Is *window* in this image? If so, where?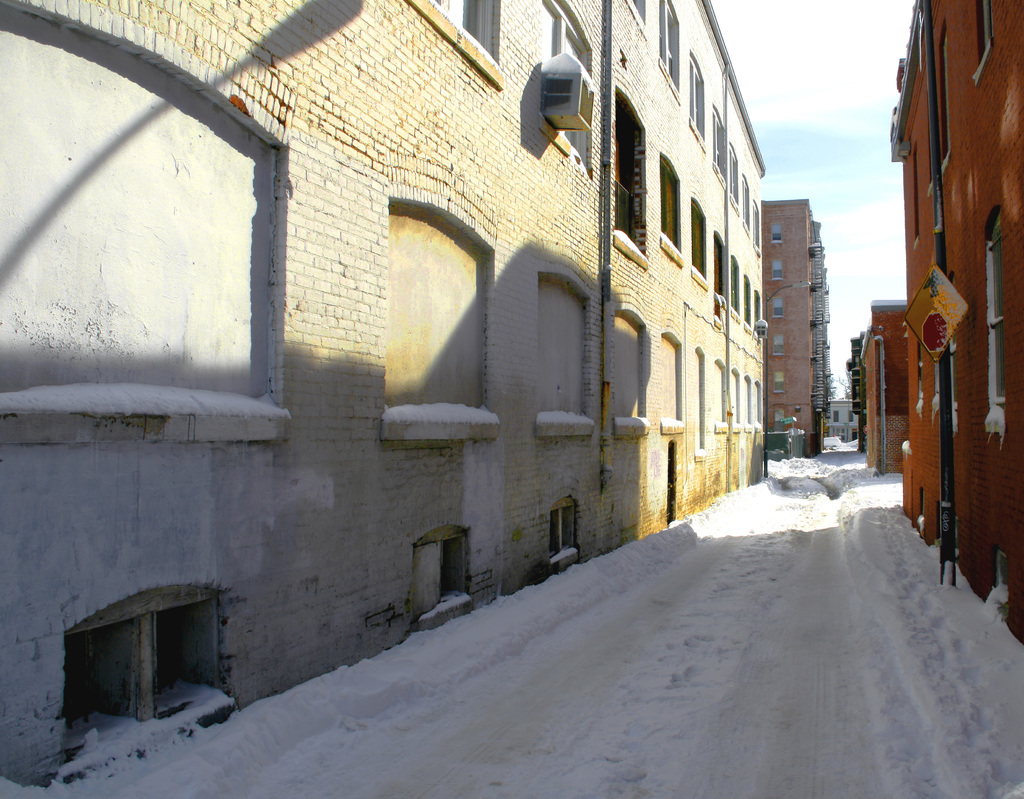
Yes, at BBox(614, 85, 648, 266).
